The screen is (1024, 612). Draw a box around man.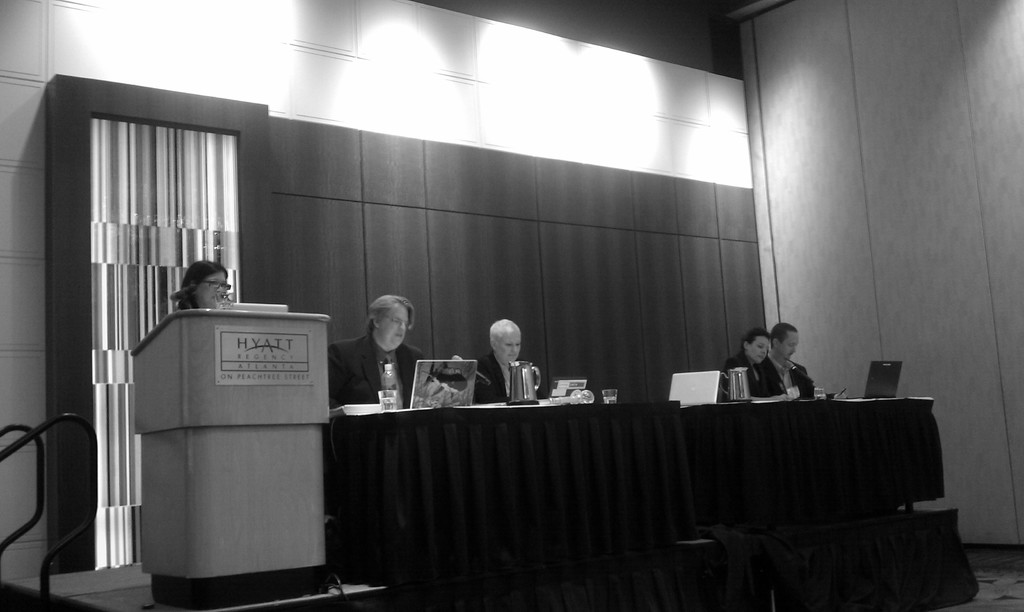
{"x1": 467, "y1": 321, "x2": 526, "y2": 408}.
